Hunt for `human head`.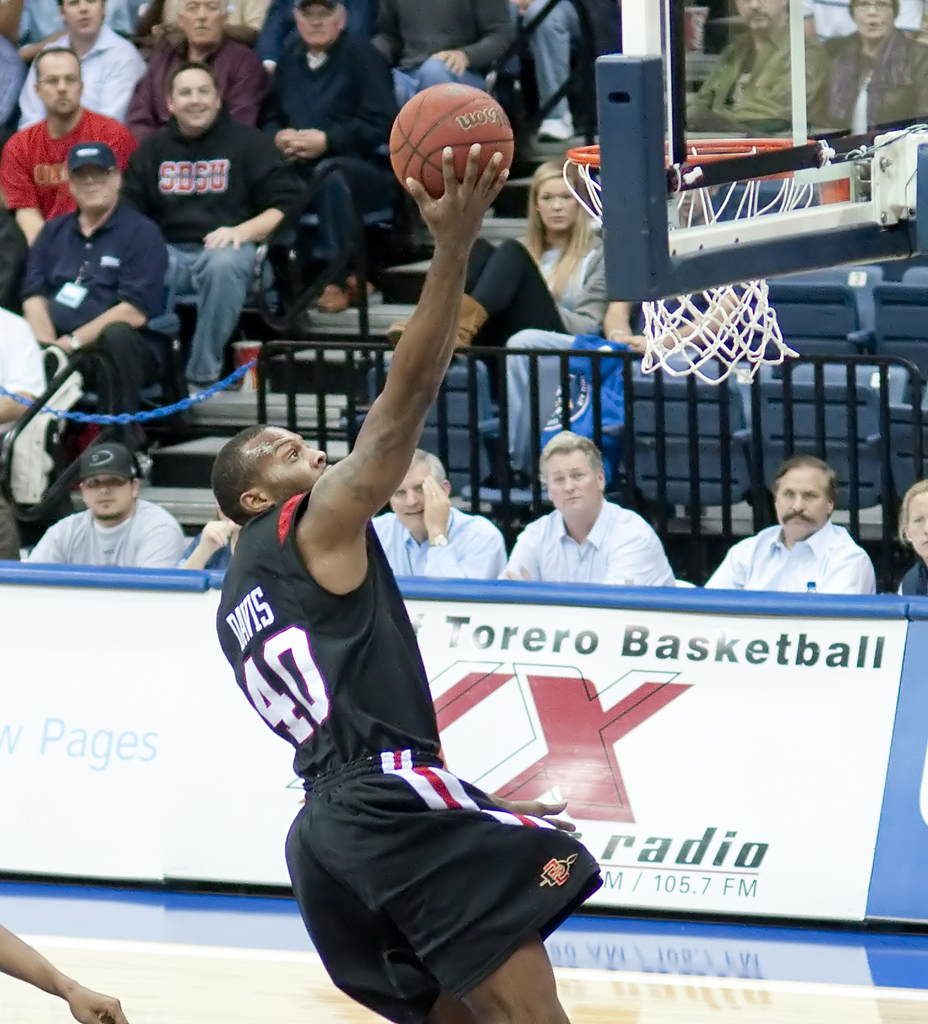
Hunted down at <region>165, 63, 224, 127</region>.
